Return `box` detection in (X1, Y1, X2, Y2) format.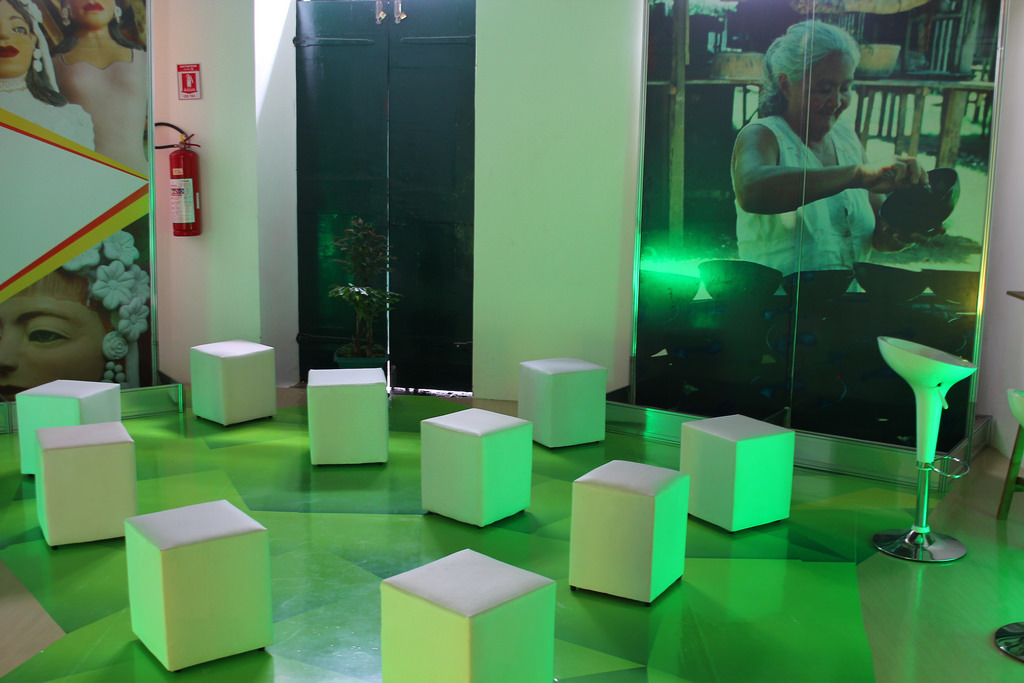
(570, 455, 686, 607).
